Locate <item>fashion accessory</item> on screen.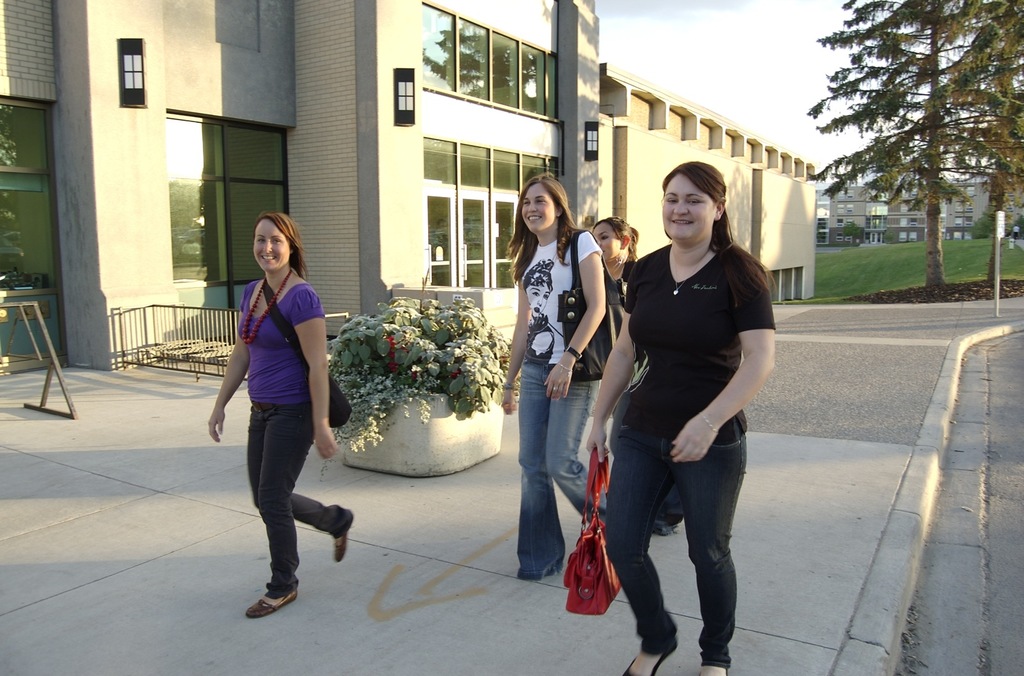
On screen at BBox(337, 509, 358, 562).
